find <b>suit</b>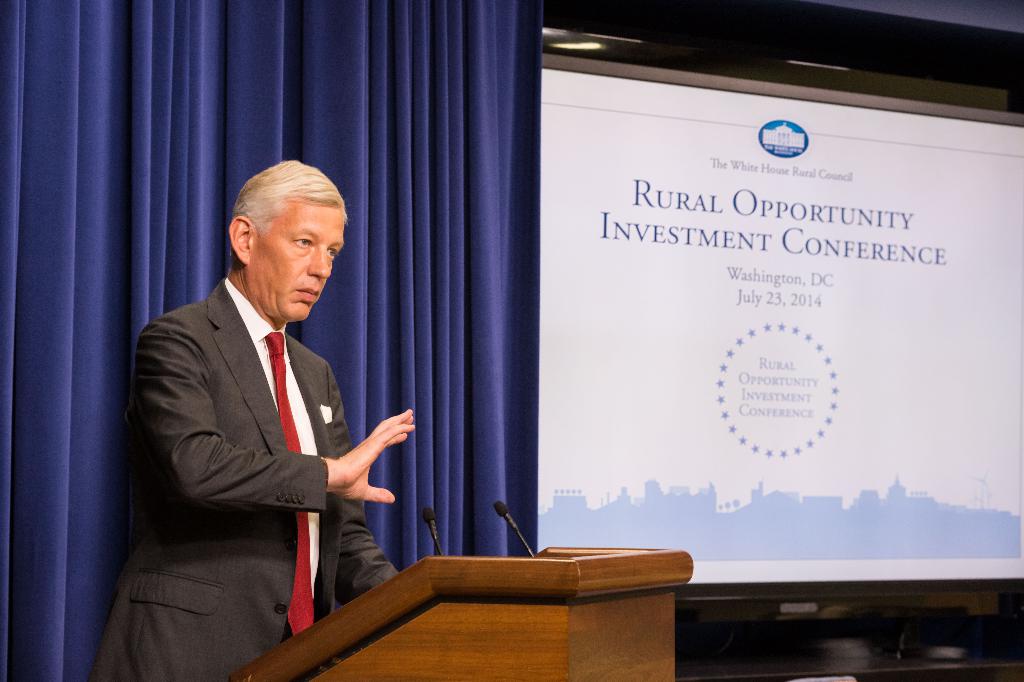
81,292,439,660
